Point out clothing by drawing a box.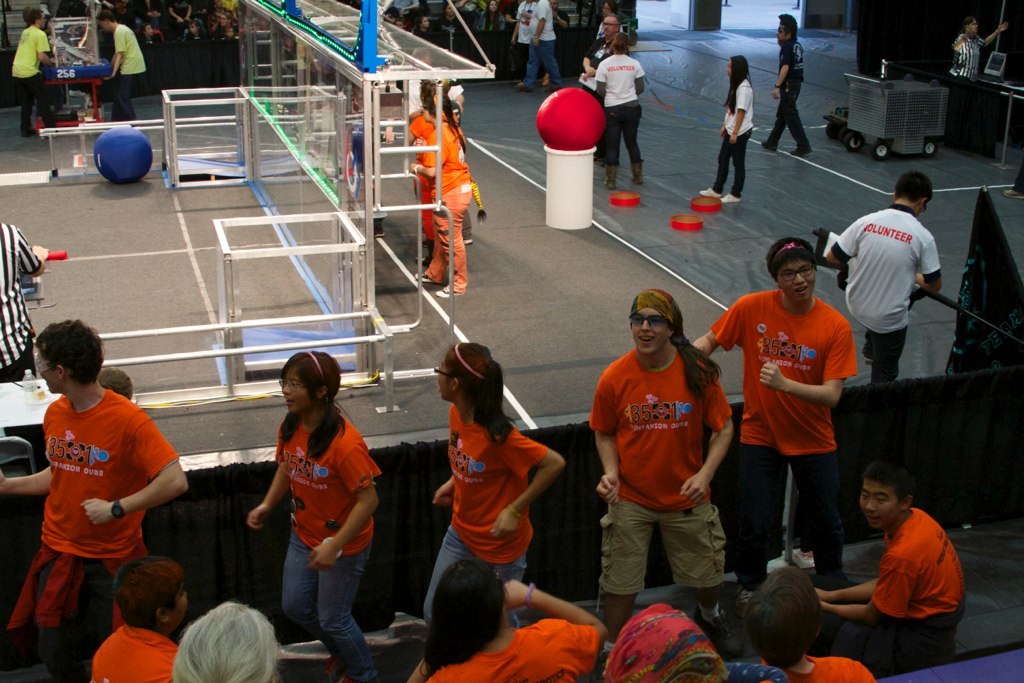
273,412,376,679.
